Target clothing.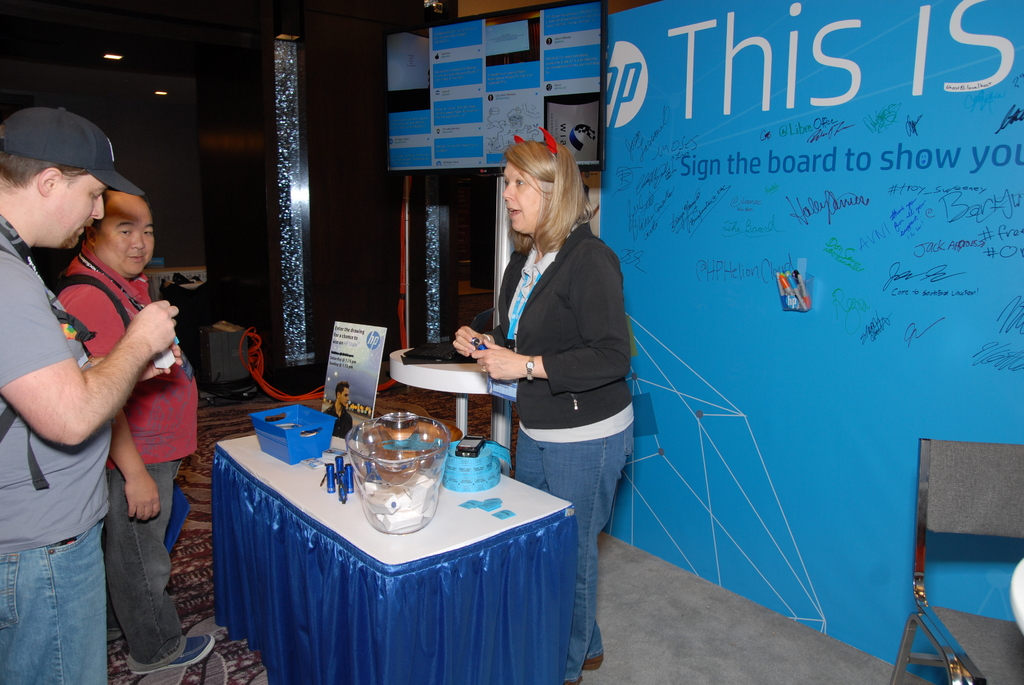
Target region: l=56, t=239, r=190, b=666.
